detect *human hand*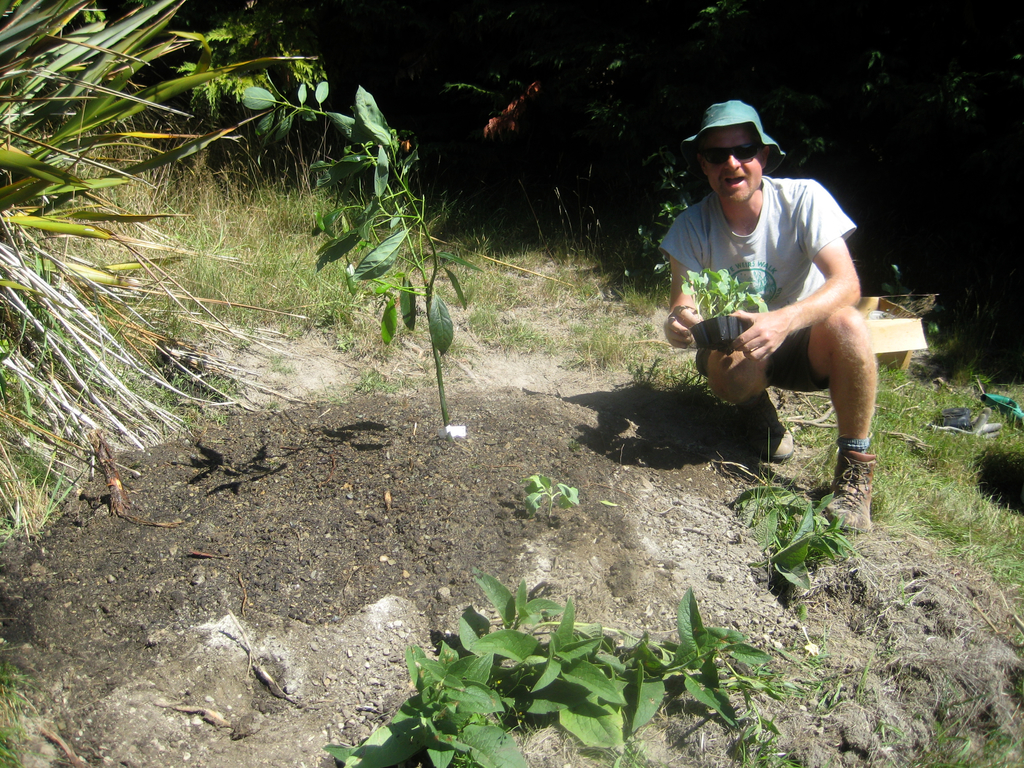
(662,304,703,351)
